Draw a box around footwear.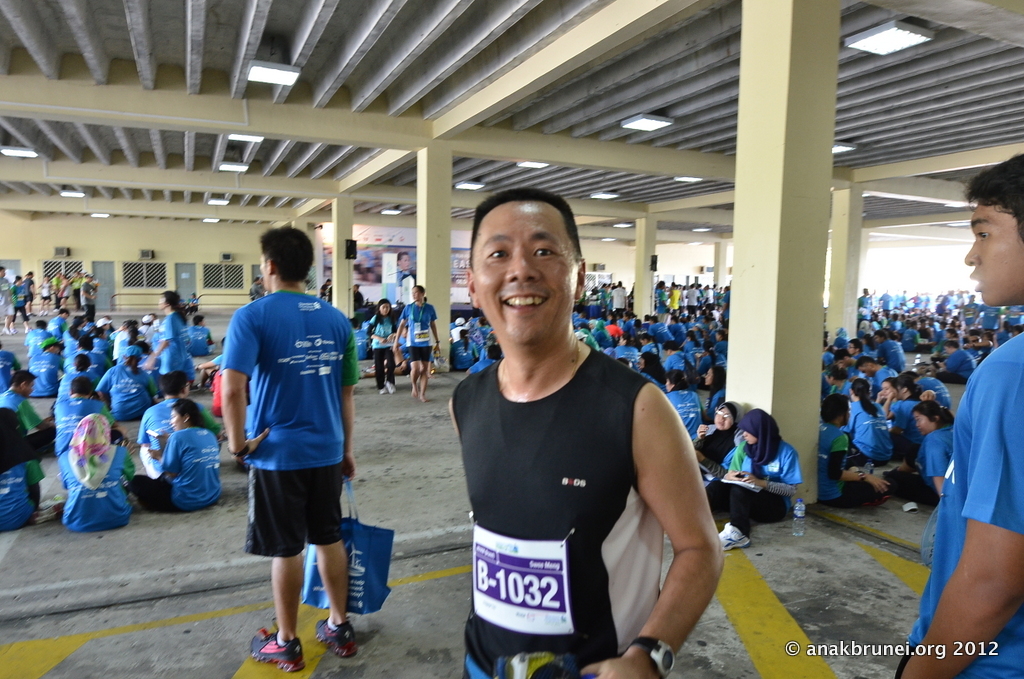
{"x1": 719, "y1": 521, "x2": 753, "y2": 549}.
